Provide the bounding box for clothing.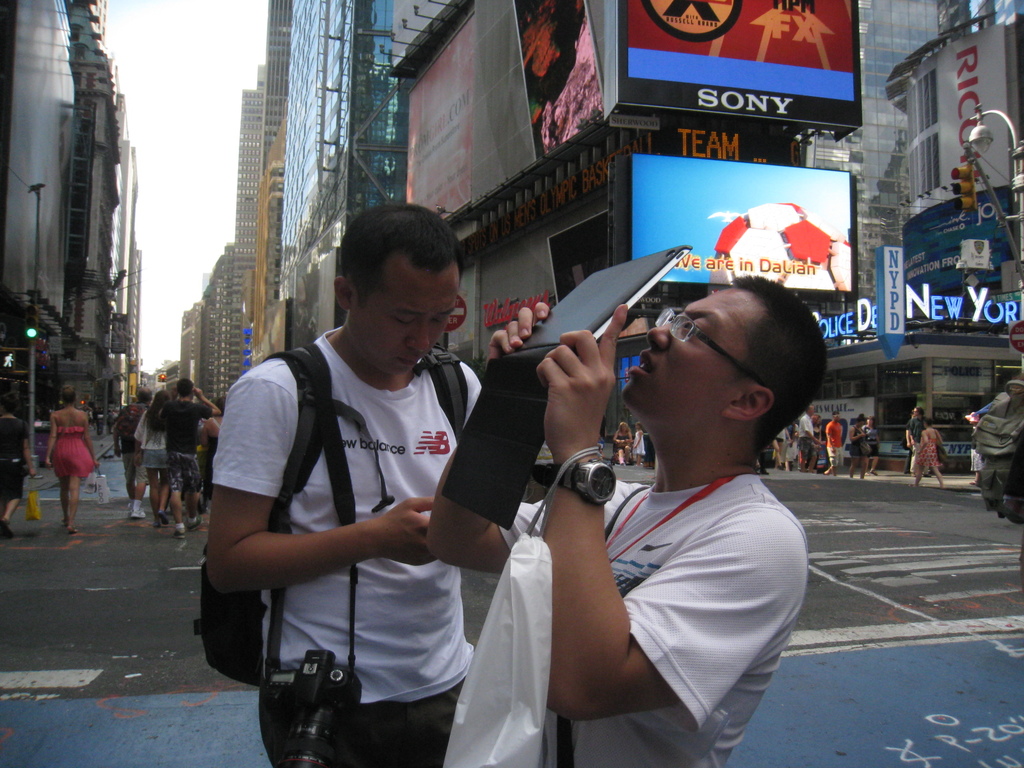
{"x1": 914, "y1": 432, "x2": 941, "y2": 465}.
